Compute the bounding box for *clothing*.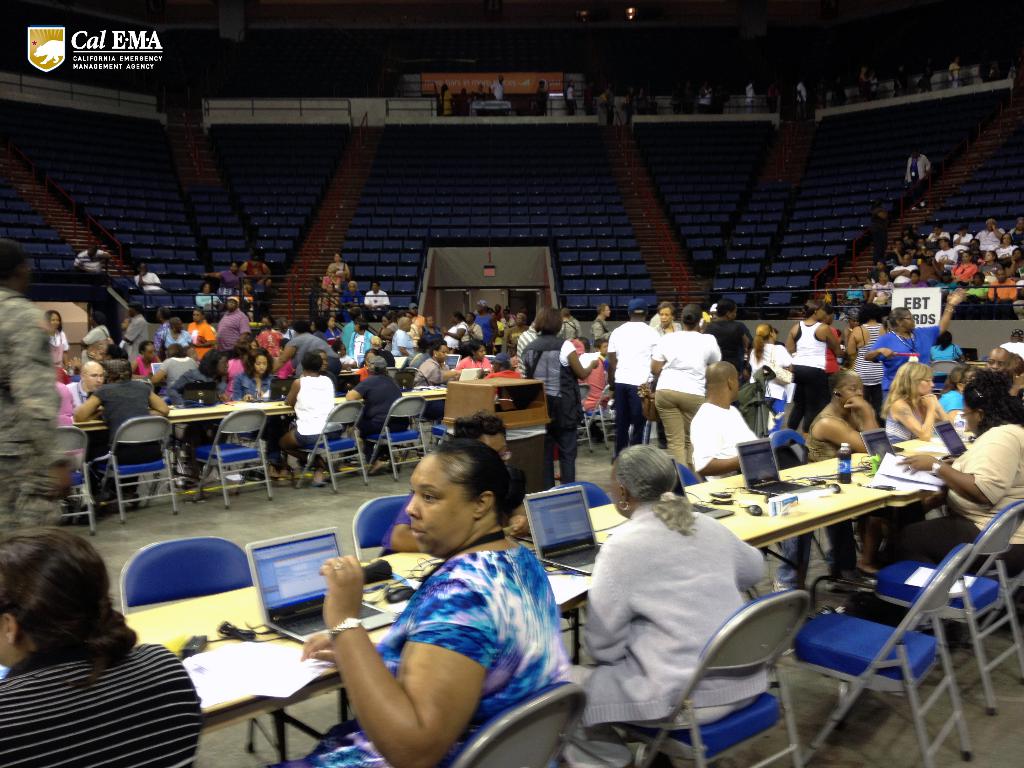
pyautogui.locateOnScreen(563, 317, 579, 335).
